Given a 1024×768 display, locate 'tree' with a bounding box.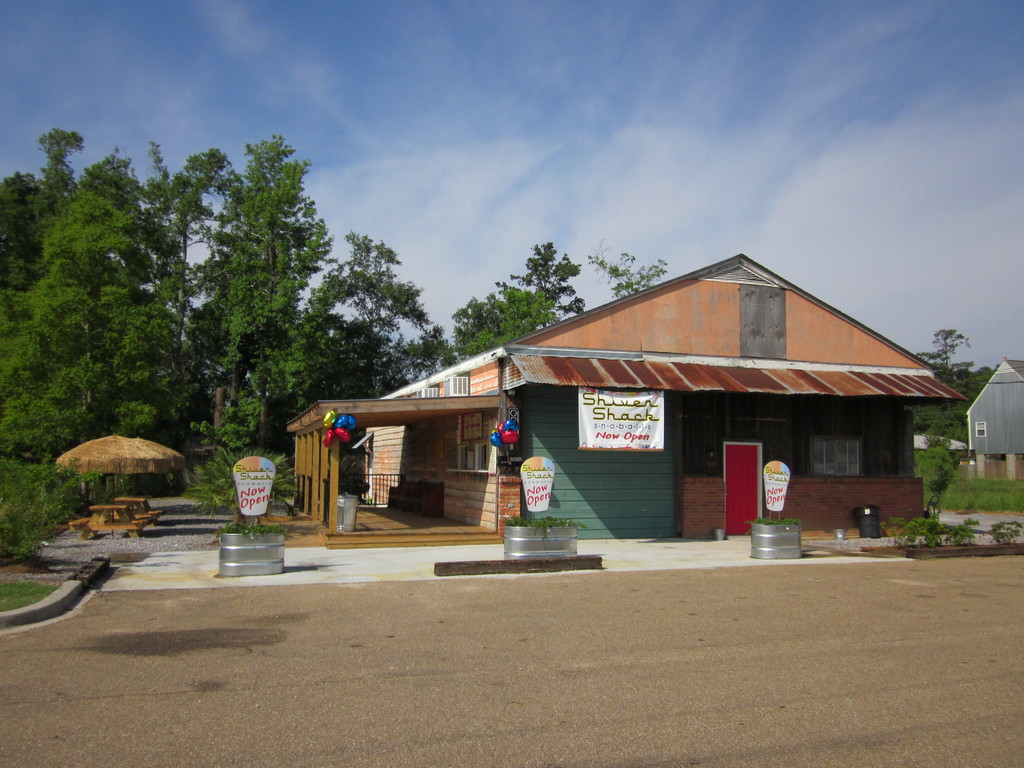
Located: pyautogui.locateOnScreen(584, 234, 674, 298).
